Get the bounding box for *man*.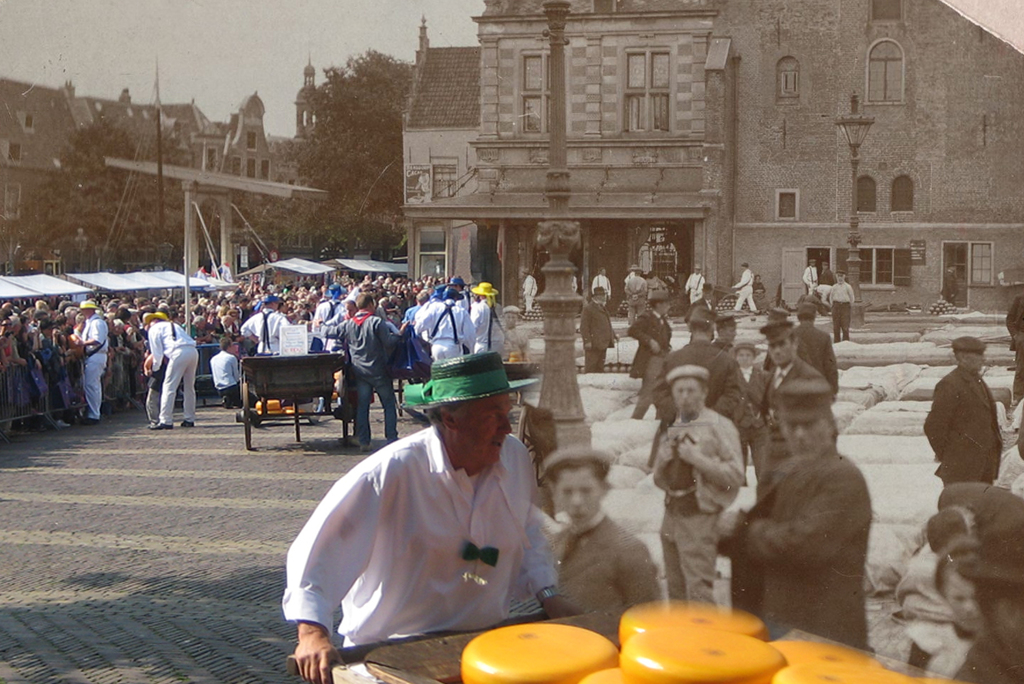
region(72, 299, 114, 426).
